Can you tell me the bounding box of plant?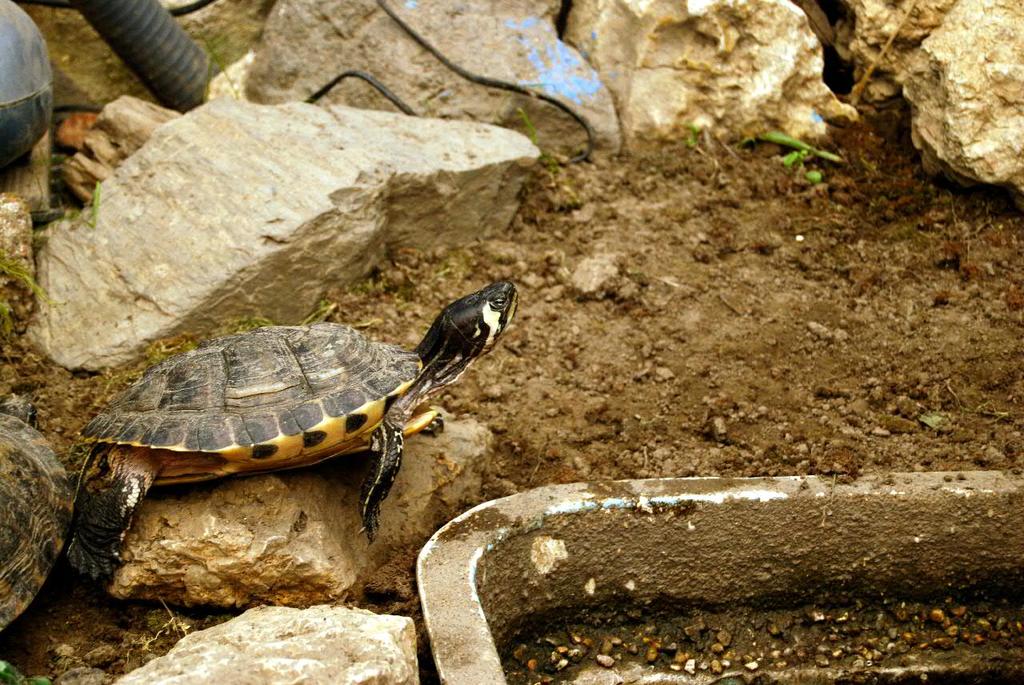
{"x1": 0, "y1": 657, "x2": 48, "y2": 684}.
